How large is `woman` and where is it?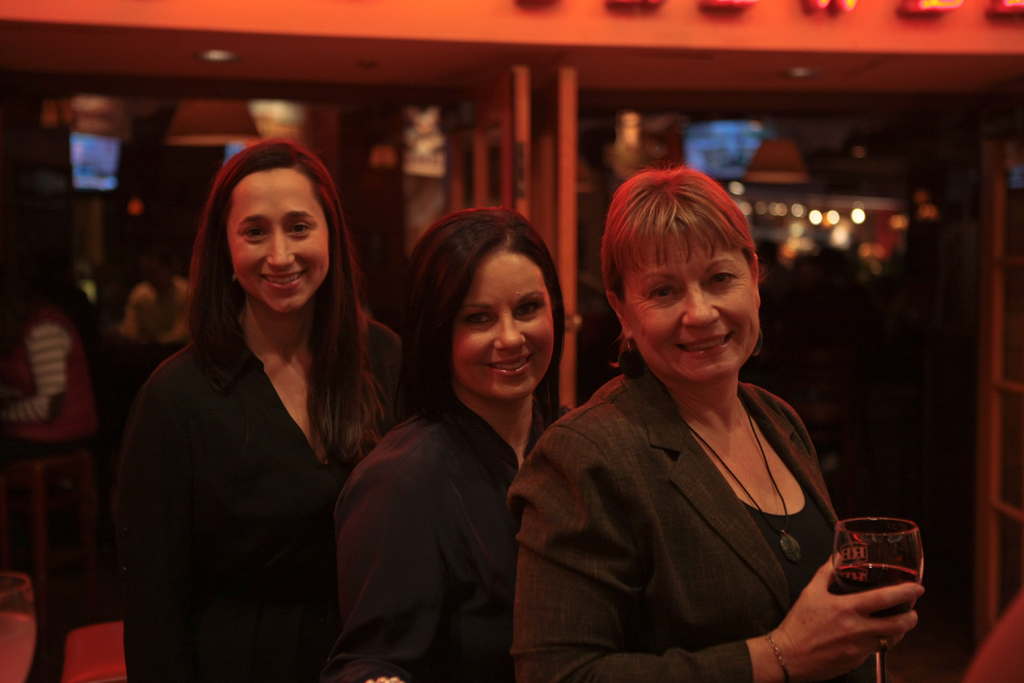
Bounding box: (x1=328, y1=205, x2=570, y2=682).
